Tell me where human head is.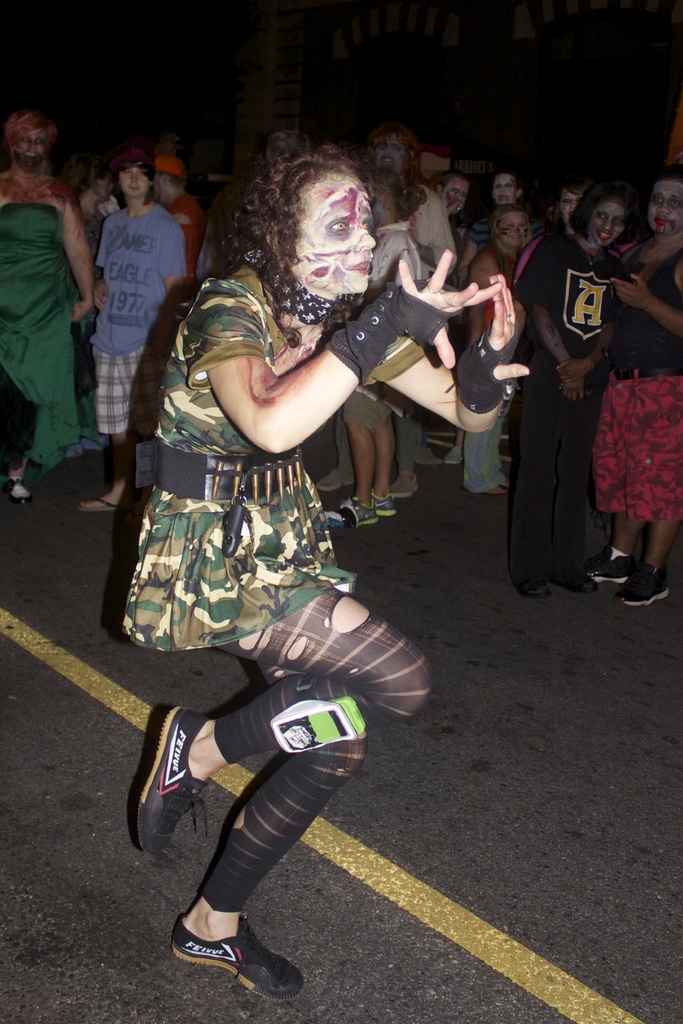
human head is at [64, 161, 110, 199].
